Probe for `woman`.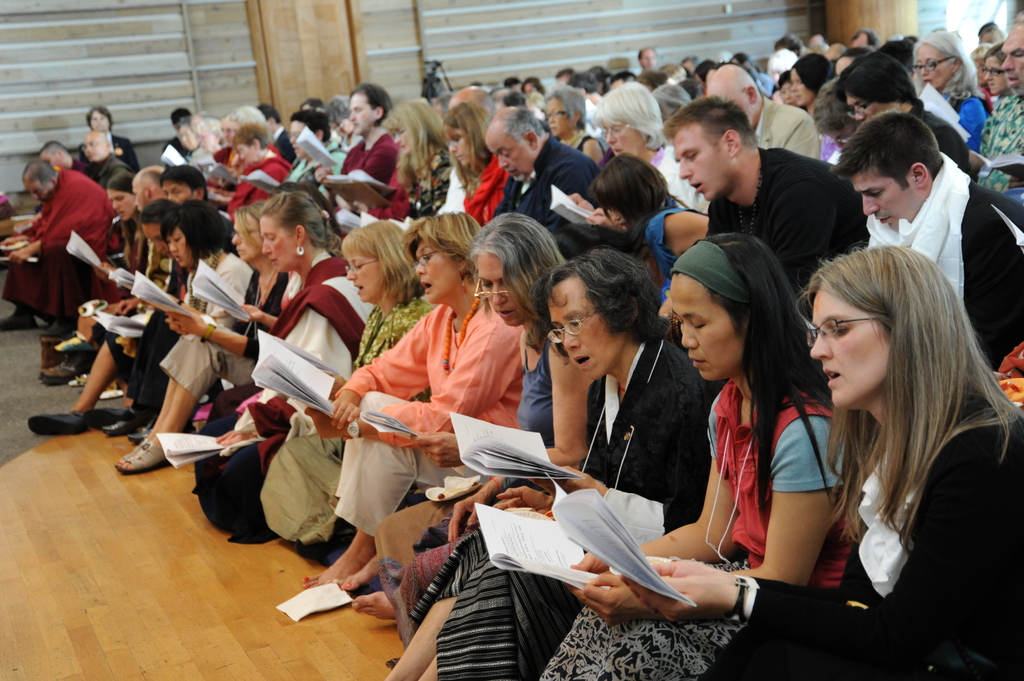
Probe result: 298:212:526:595.
